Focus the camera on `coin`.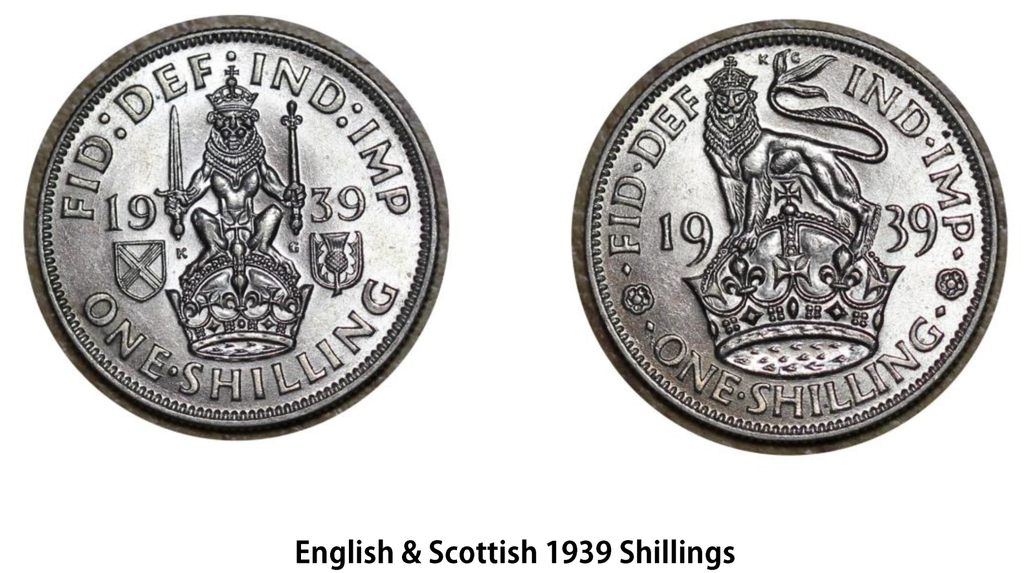
Focus region: [573,25,1009,455].
